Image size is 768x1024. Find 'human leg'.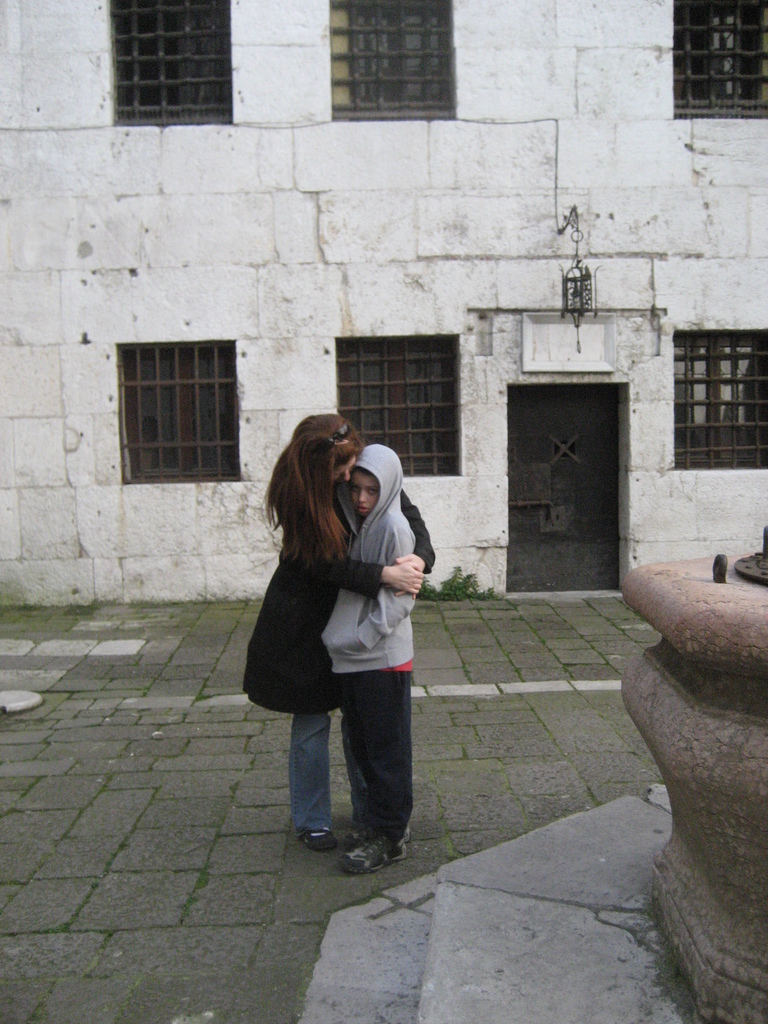
rect(350, 668, 413, 860).
